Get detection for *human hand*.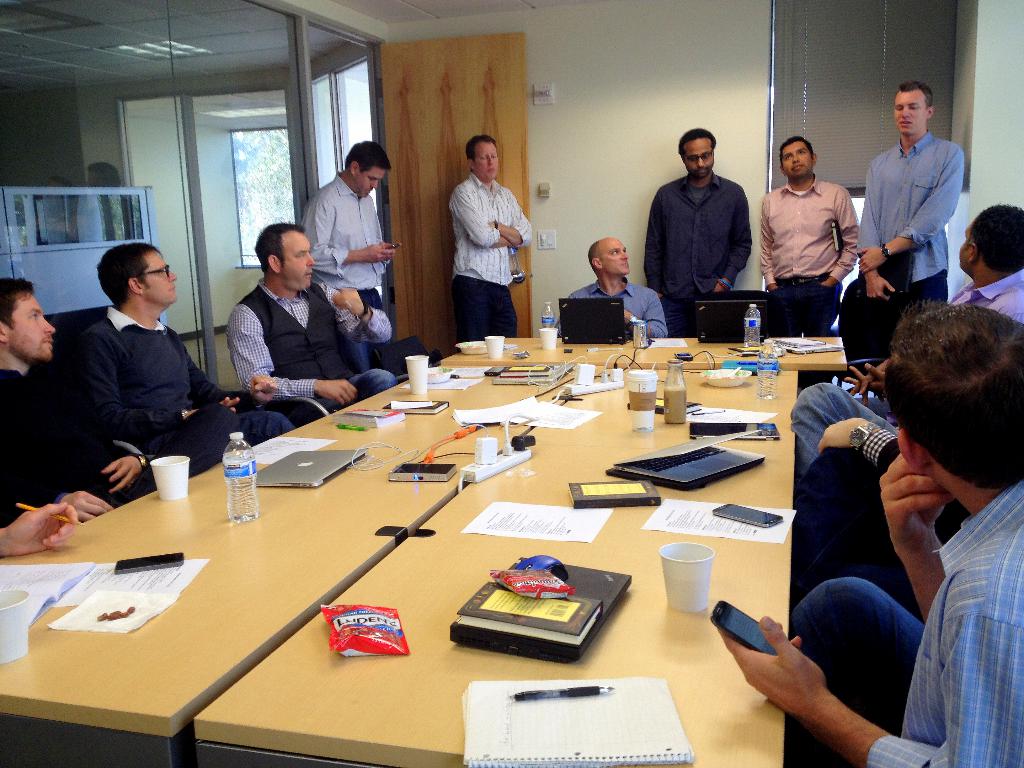
Detection: [left=332, top=289, right=364, bottom=316].
